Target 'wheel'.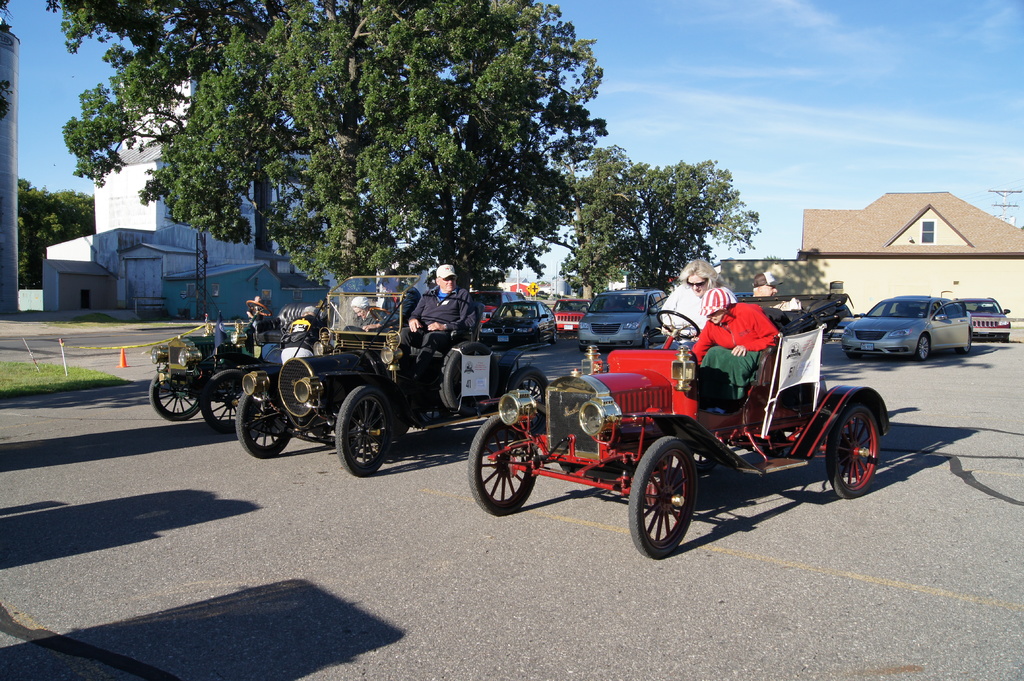
Target region: crop(442, 351, 485, 408).
